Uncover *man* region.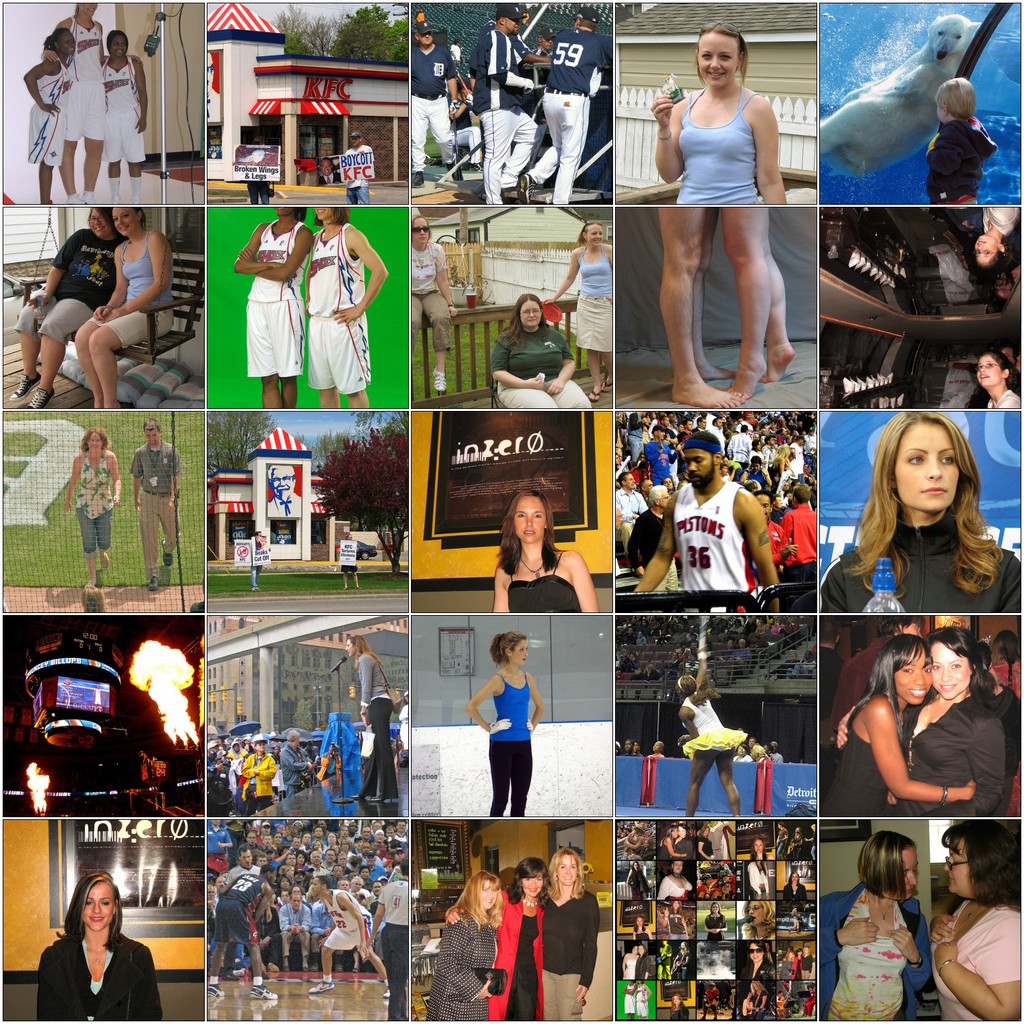
Uncovered: (x1=530, y1=11, x2=622, y2=199).
